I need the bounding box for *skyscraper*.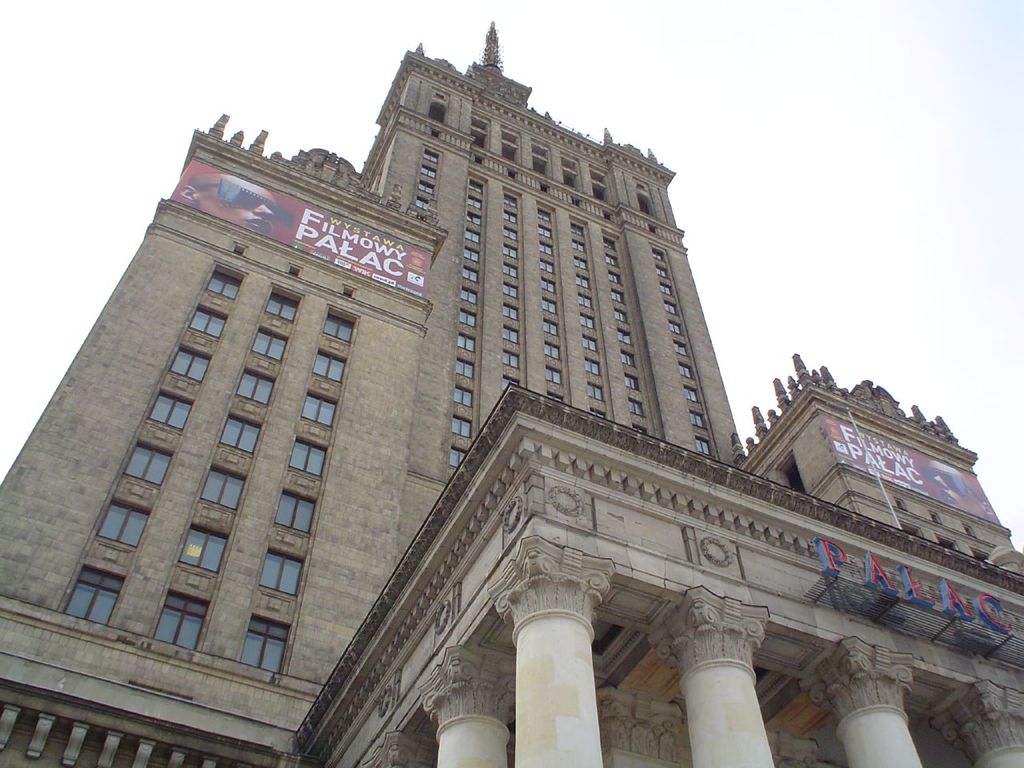
Here it is: bbox=(0, 20, 1023, 767).
